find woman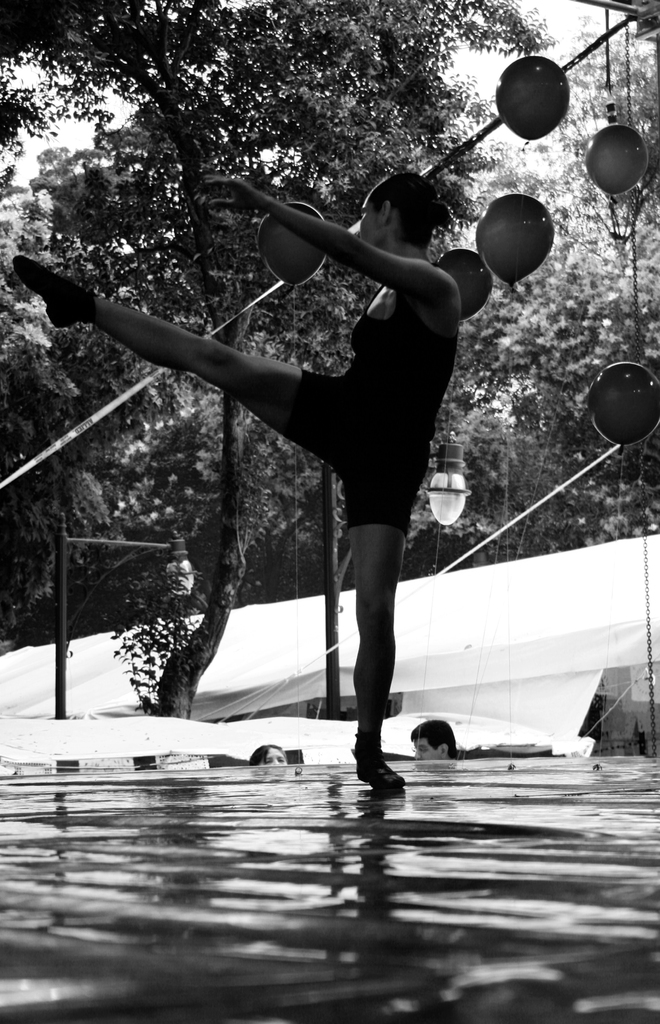
(left=90, top=115, right=495, bottom=778)
